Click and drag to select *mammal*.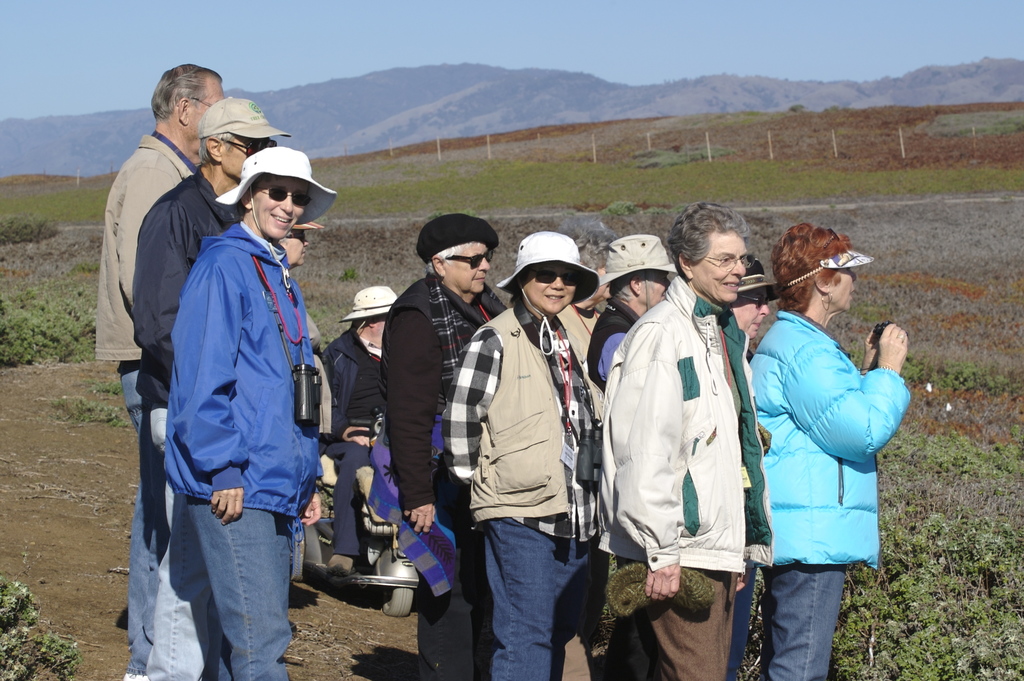
Selection: 381,211,505,680.
